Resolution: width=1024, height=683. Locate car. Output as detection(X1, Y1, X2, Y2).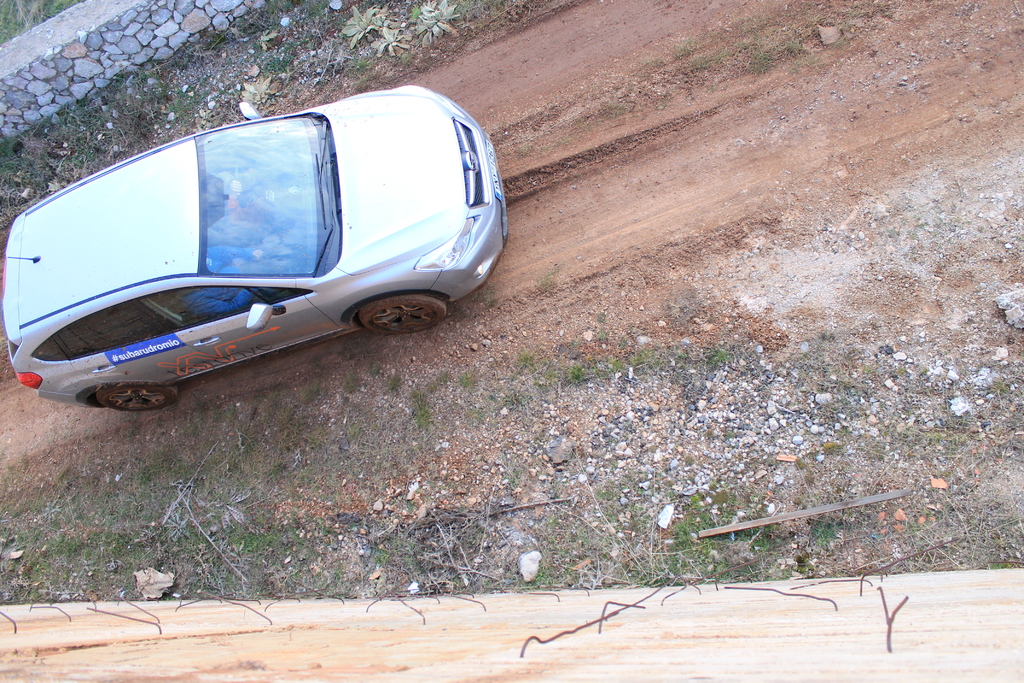
detection(0, 80, 509, 419).
